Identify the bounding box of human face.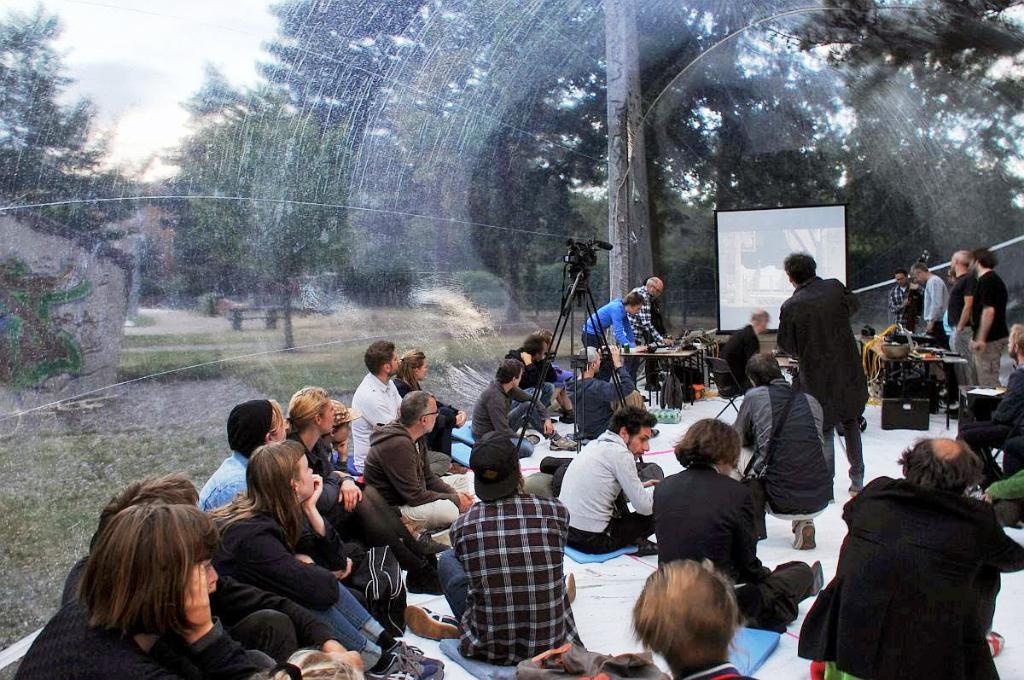
(626, 427, 649, 458).
